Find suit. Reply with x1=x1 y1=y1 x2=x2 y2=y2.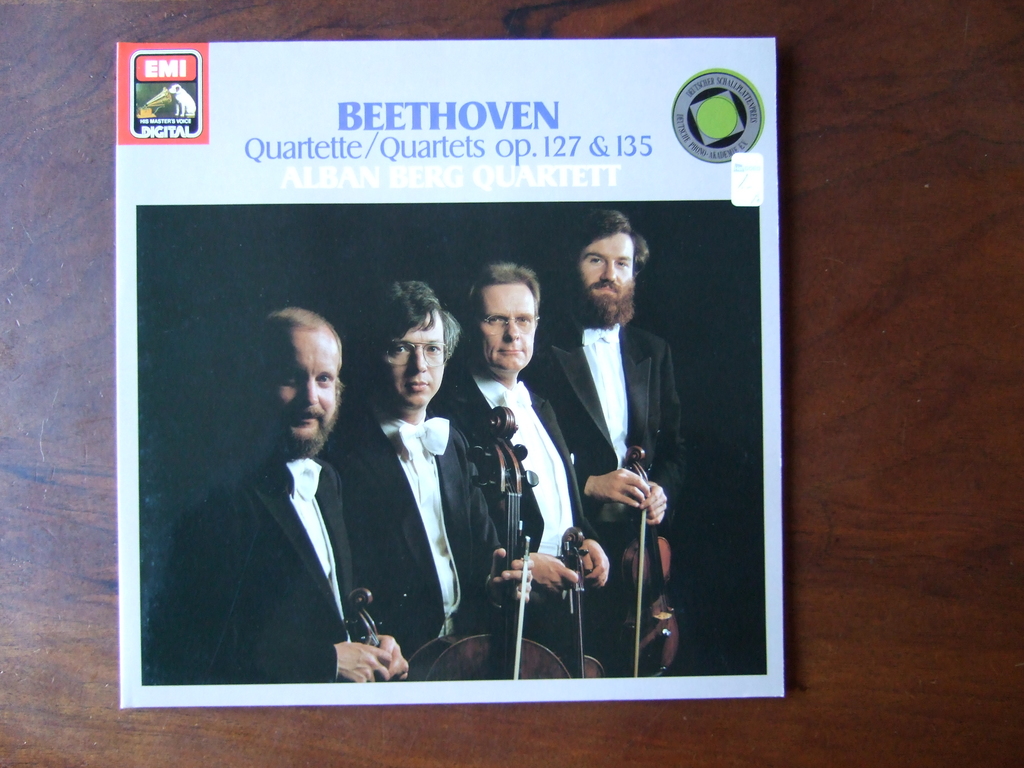
x1=319 y1=401 x2=500 y2=658.
